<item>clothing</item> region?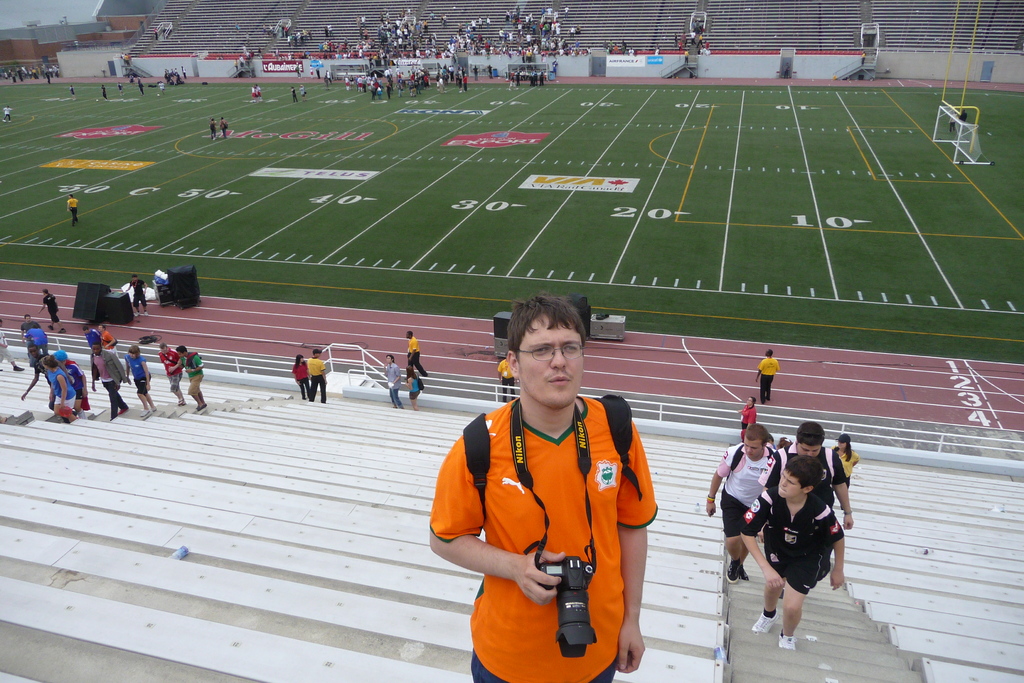
191,378,202,402
